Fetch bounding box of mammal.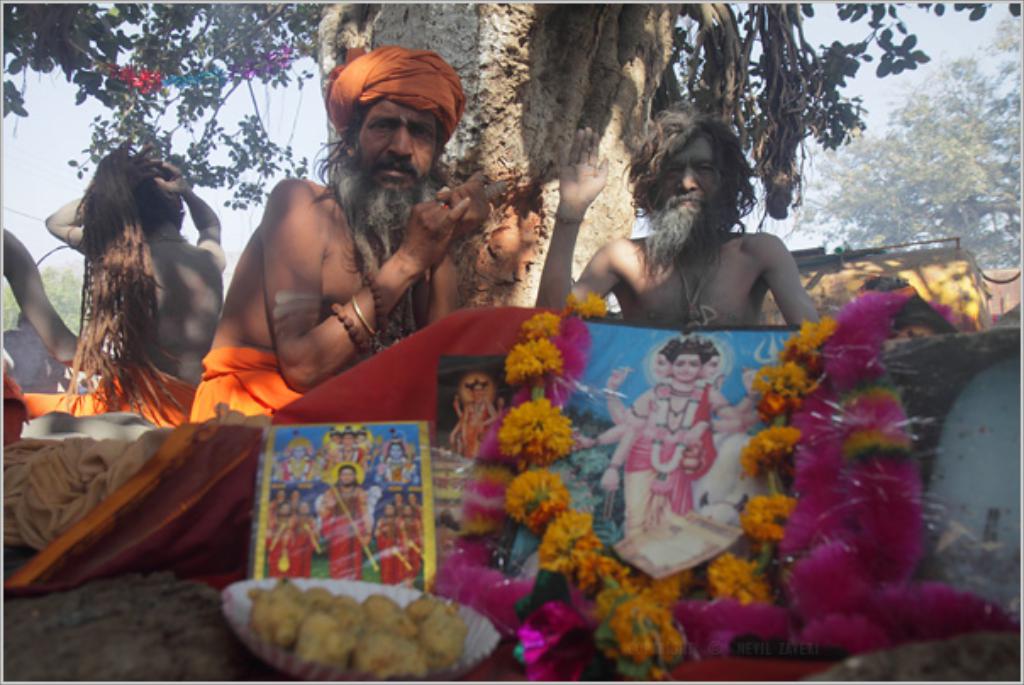
Bbox: 176:46:456:427.
